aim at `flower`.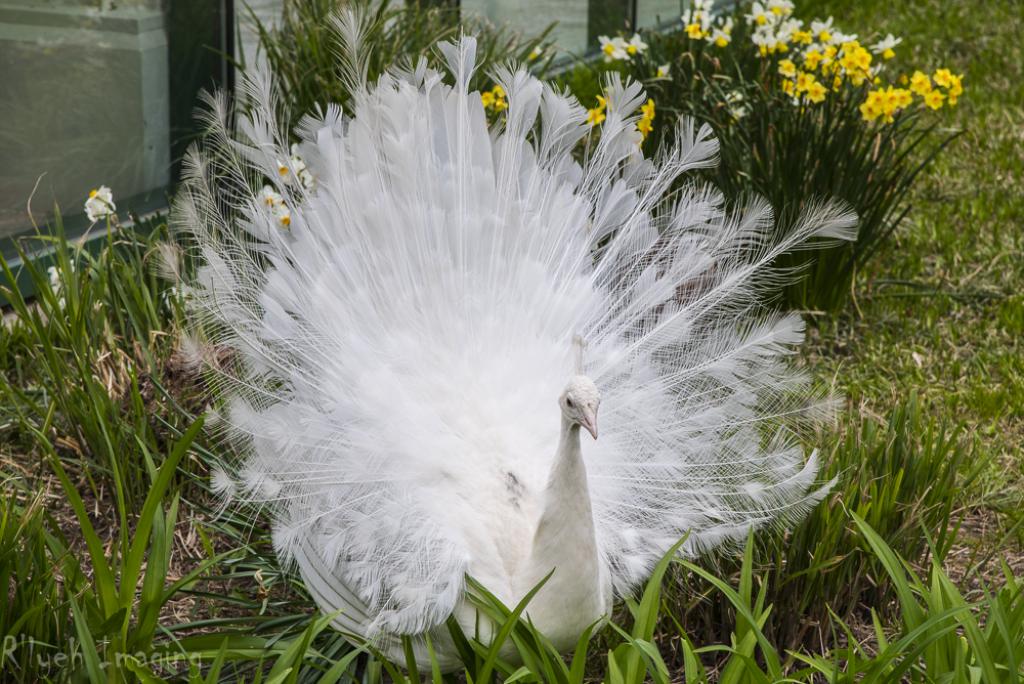
Aimed at Rect(47, 266, 73, 309).
